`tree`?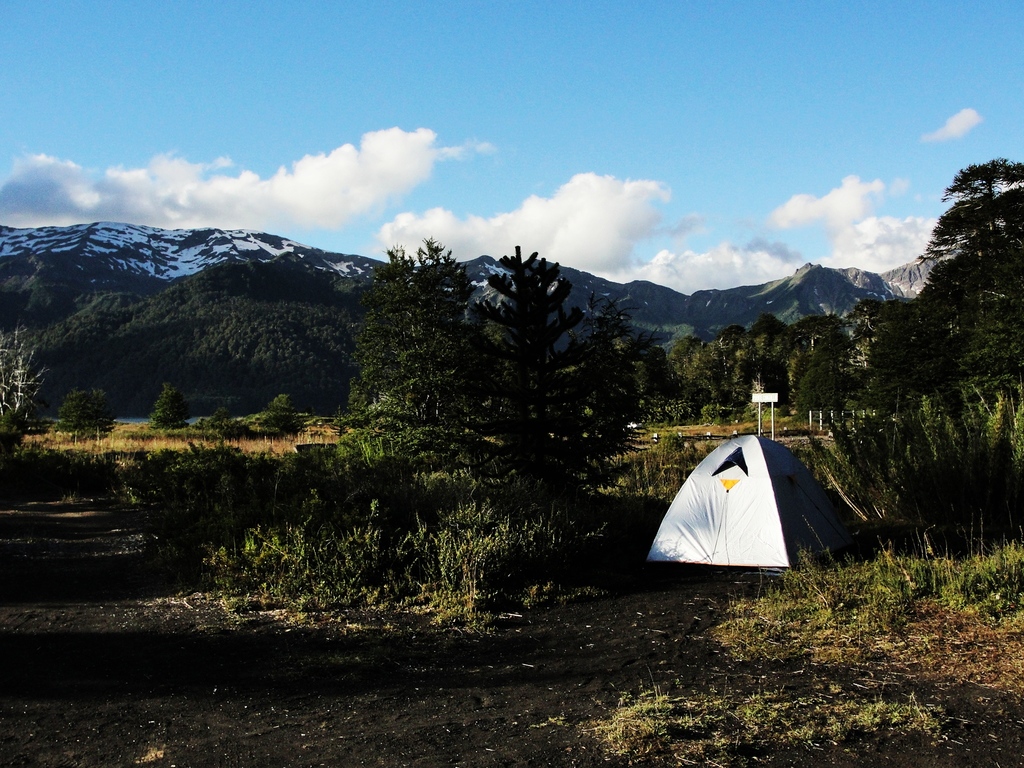
[left=888, top=150, right=1015, bottom=457]
